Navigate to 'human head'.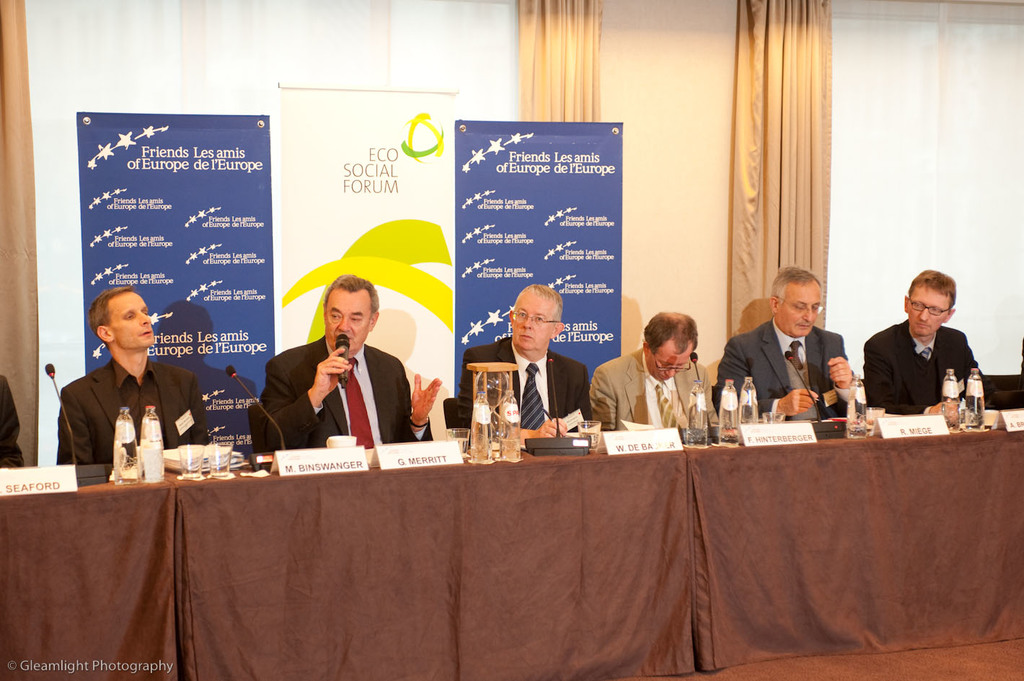
Navigation target: 322,275,379,361.
